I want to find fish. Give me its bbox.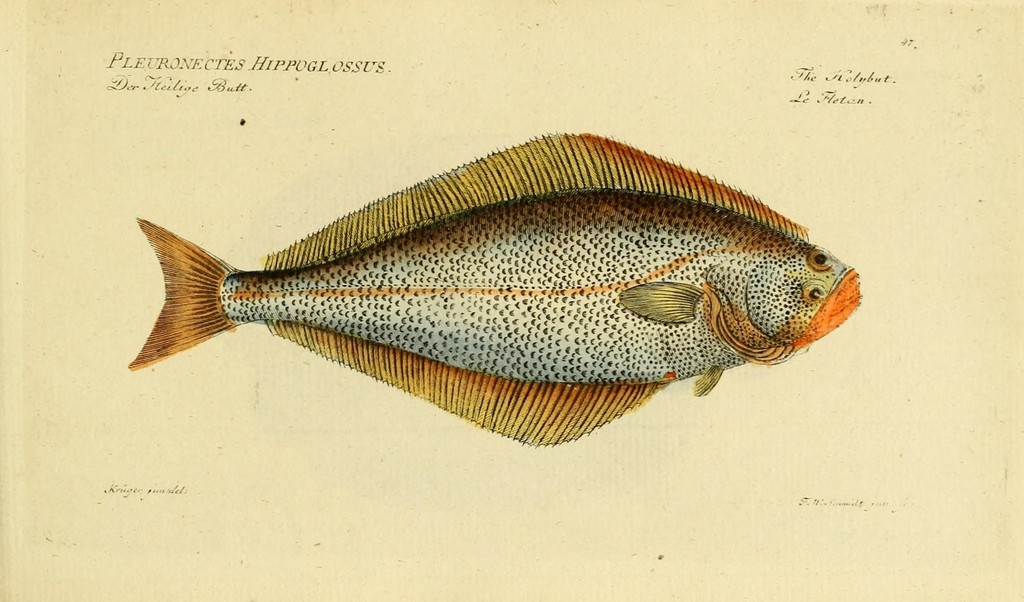
bbox(121, 130, 879, 443).
